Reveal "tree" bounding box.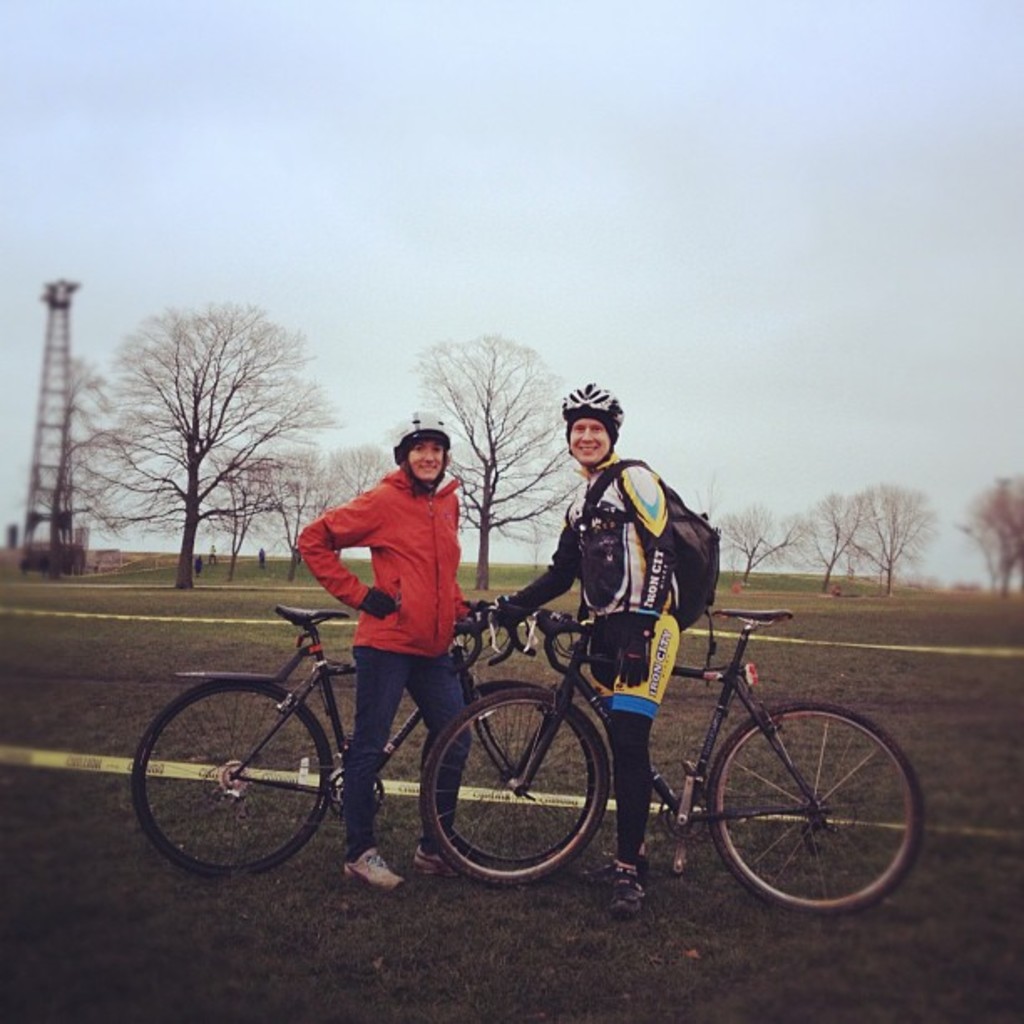
Revealed: locate(313, 440, 395, 504).
